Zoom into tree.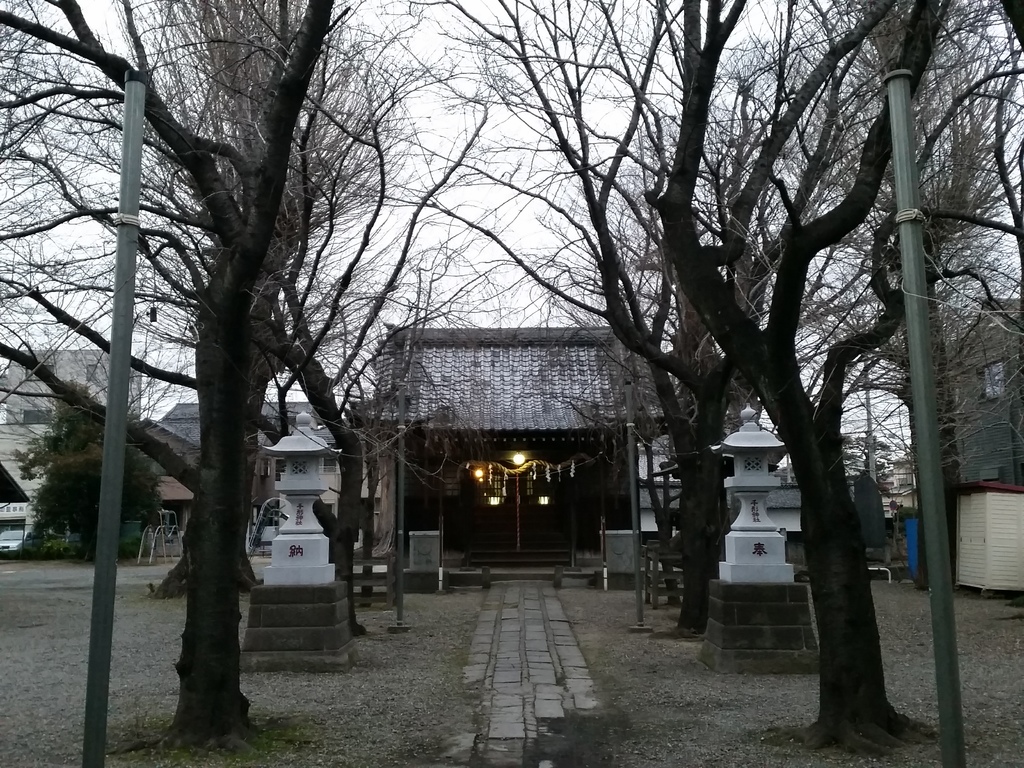
Zoom target: Rect(17, 381, 164, 563).
